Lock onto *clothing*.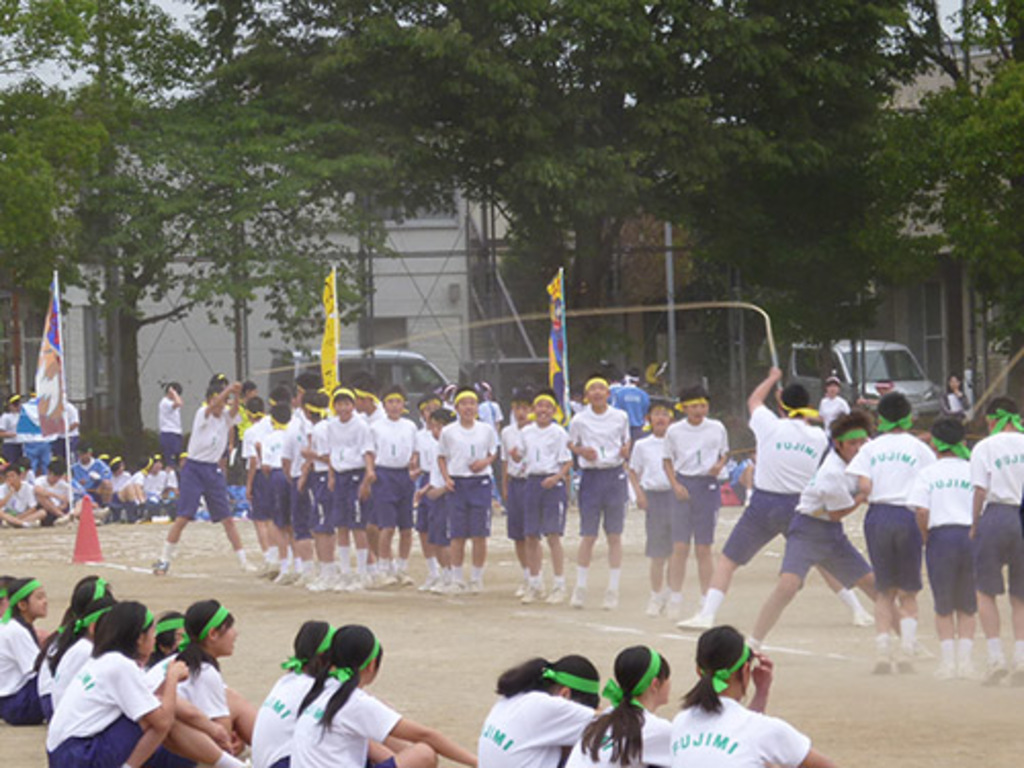
Locked: (27,649,197,766).
